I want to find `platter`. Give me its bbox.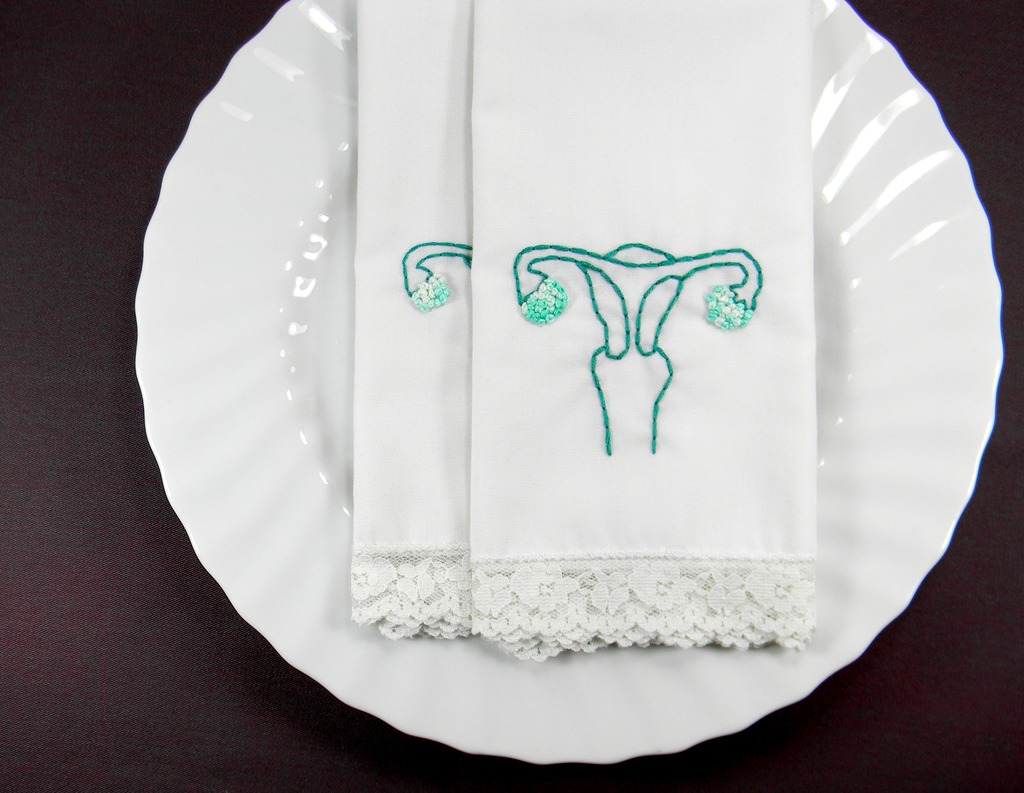
138/0/1003/763.
